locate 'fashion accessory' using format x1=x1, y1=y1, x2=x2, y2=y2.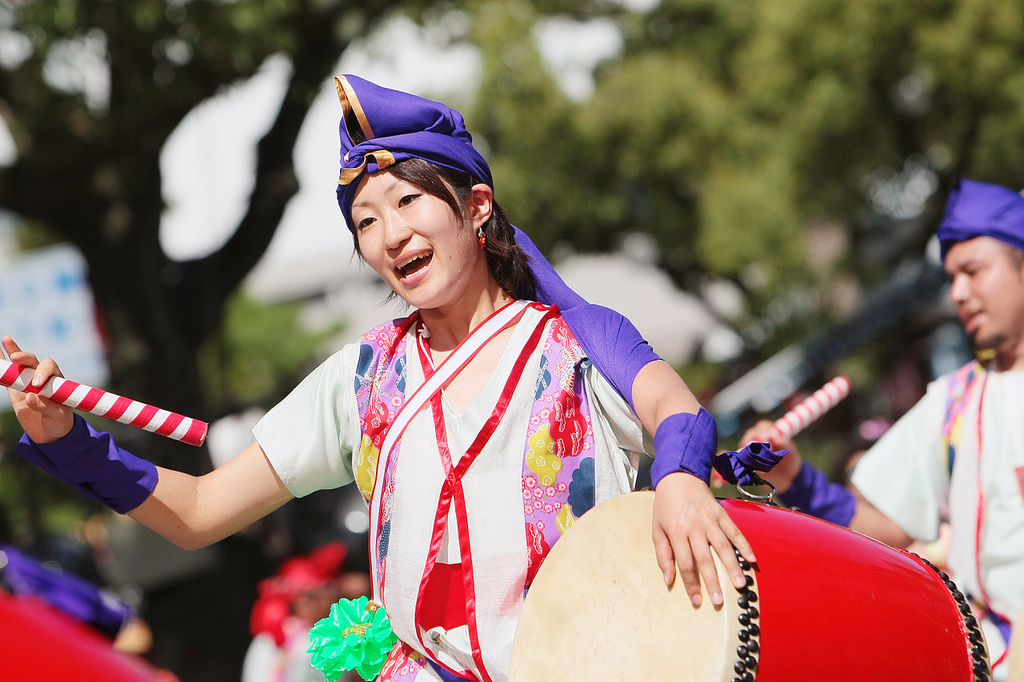
x1=307, y1=593, x2=395, y2=681.
